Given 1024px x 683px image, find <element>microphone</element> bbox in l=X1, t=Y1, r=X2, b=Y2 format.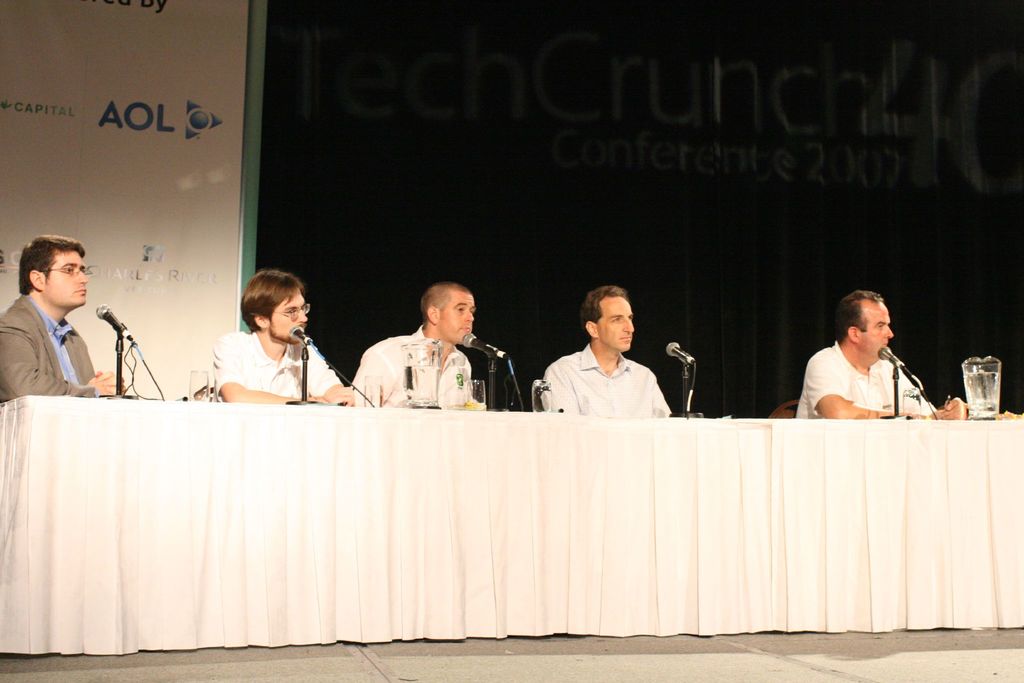
l=666, t=343, r=694, b=363.
